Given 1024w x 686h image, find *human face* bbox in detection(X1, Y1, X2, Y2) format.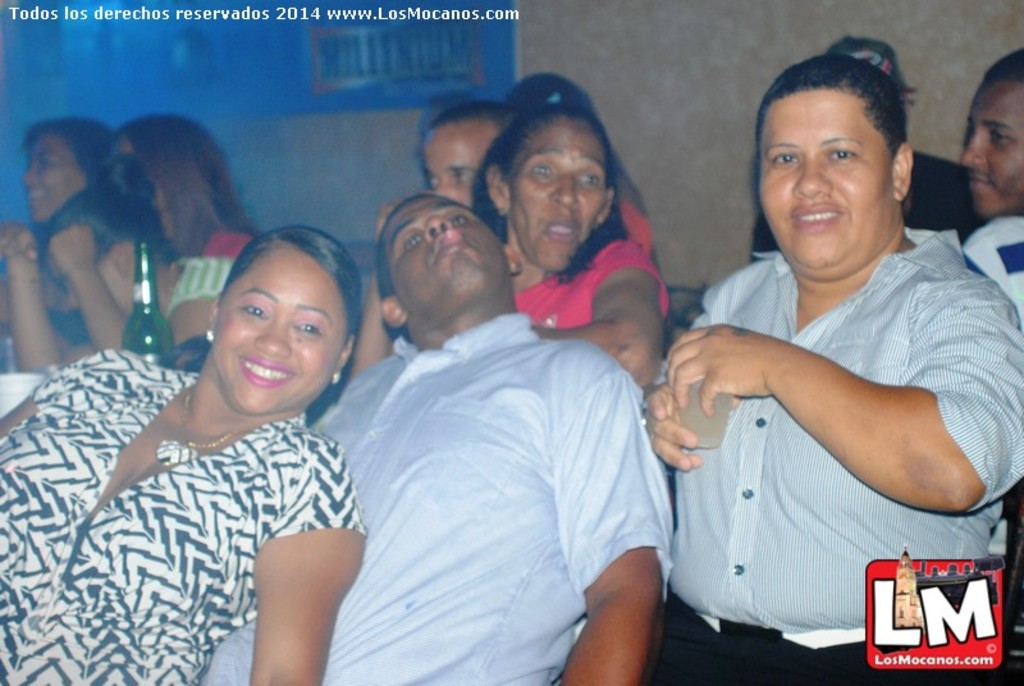
detection(45, 246, 141, 321).
